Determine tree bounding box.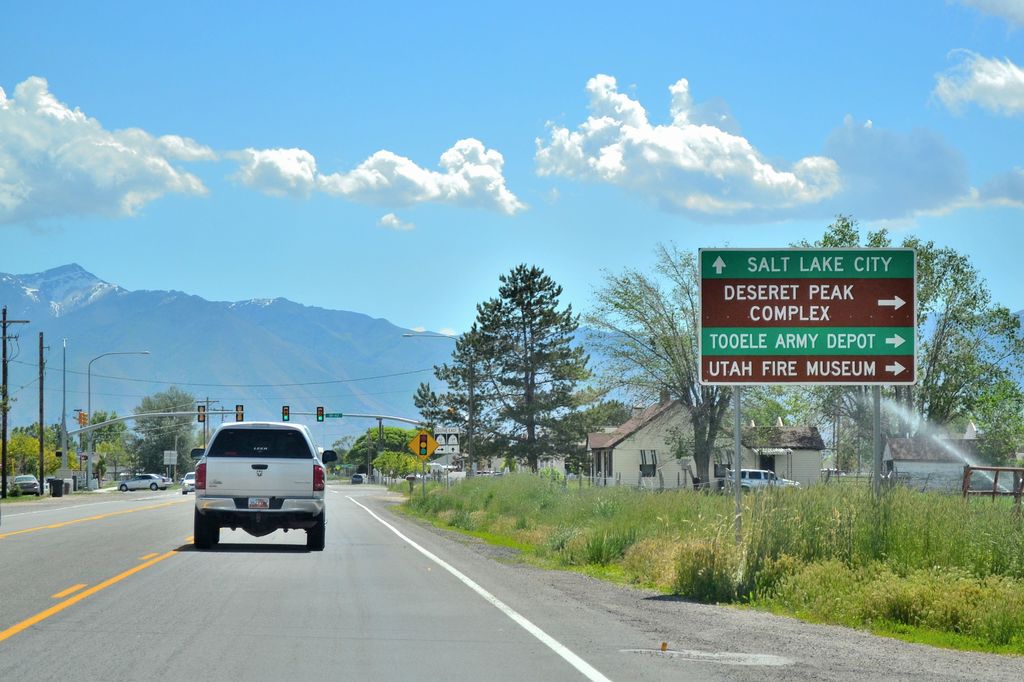
Determined: x1=556, y1=398, x2=627, y2=447.
